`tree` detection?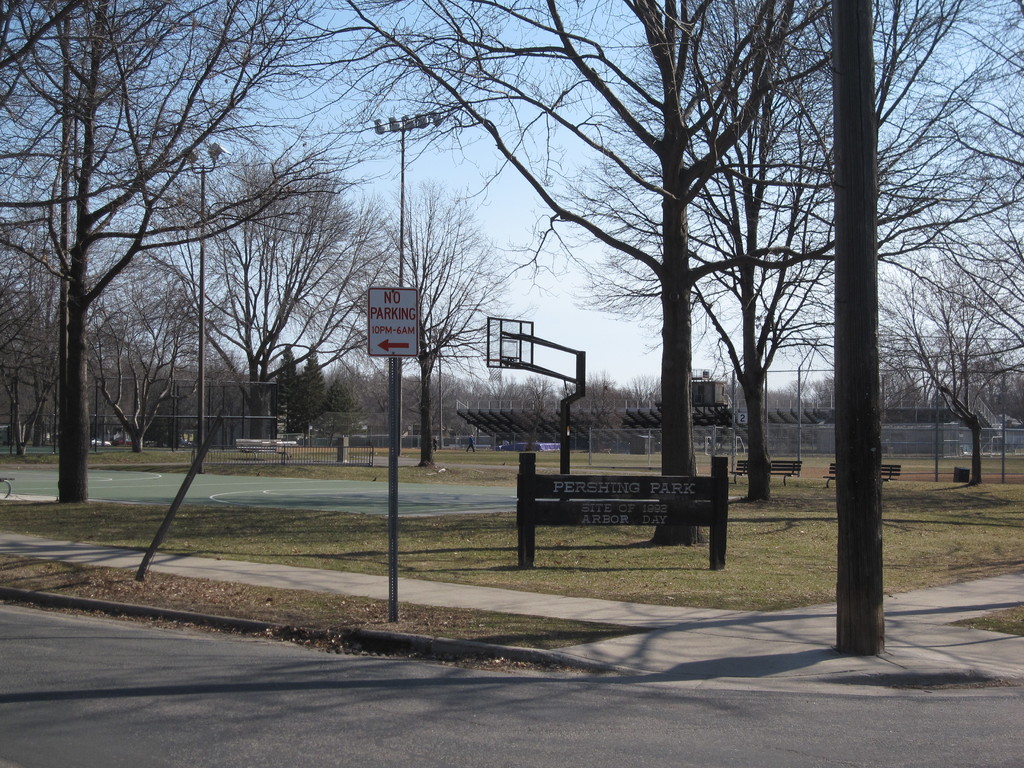
bbox(0, 209, 75, 468)
